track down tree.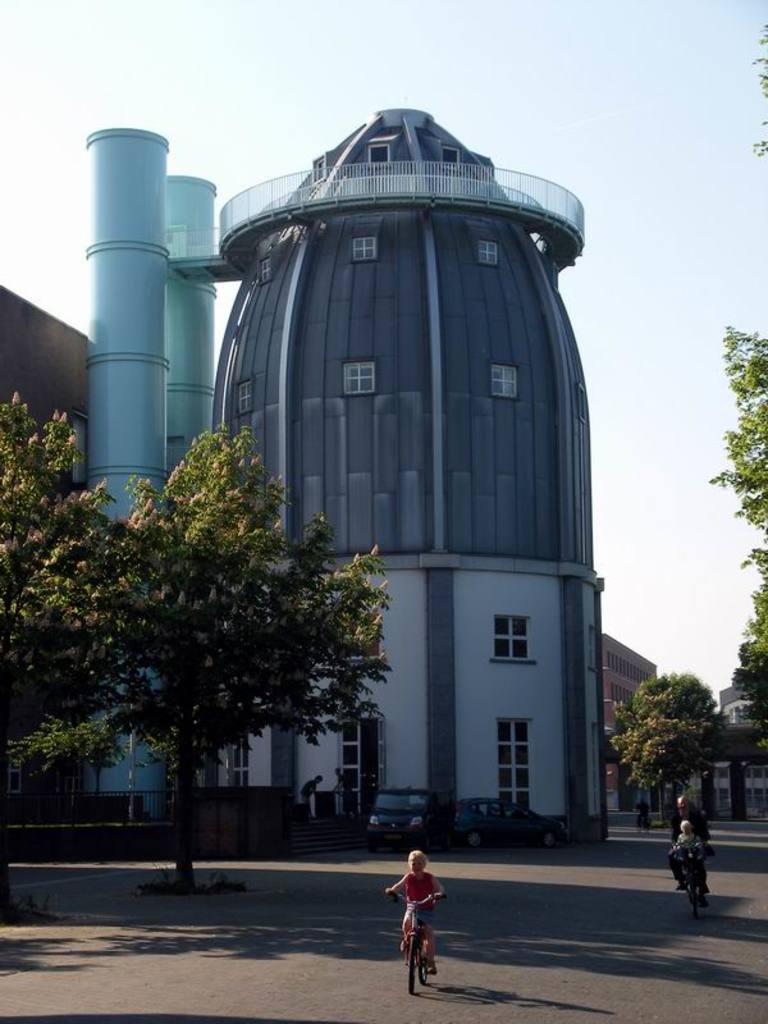
Tracked to locate(0, 379, 114, 854).
